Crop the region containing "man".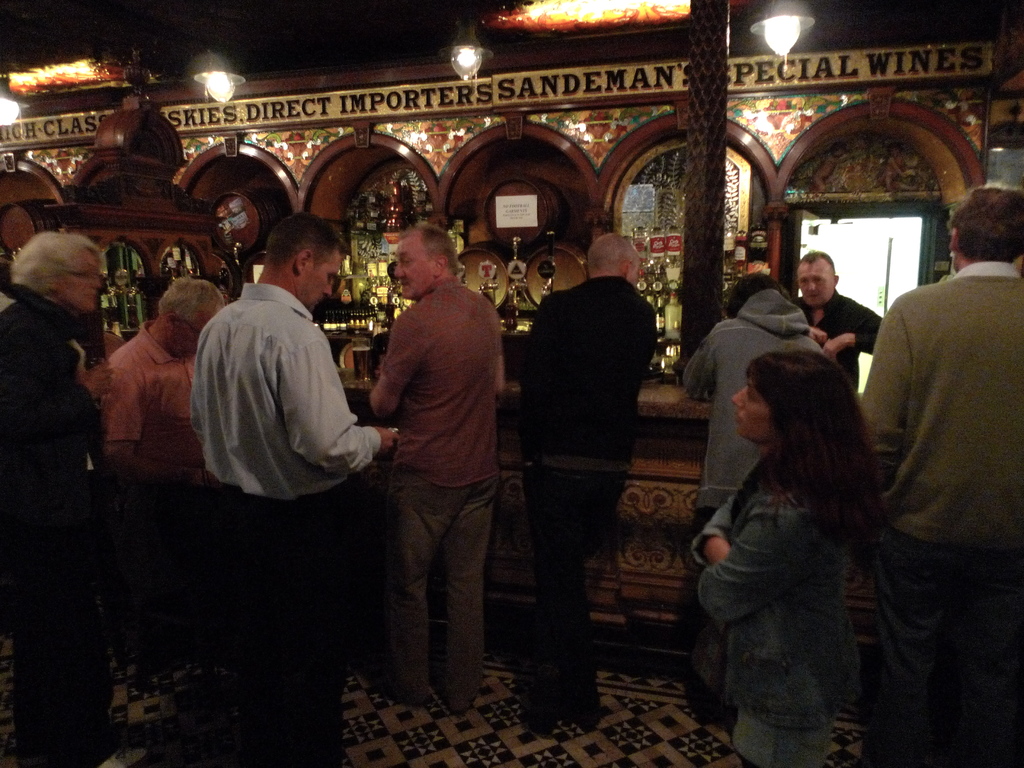
Crop region: box(843, 173, 1020, 738).
